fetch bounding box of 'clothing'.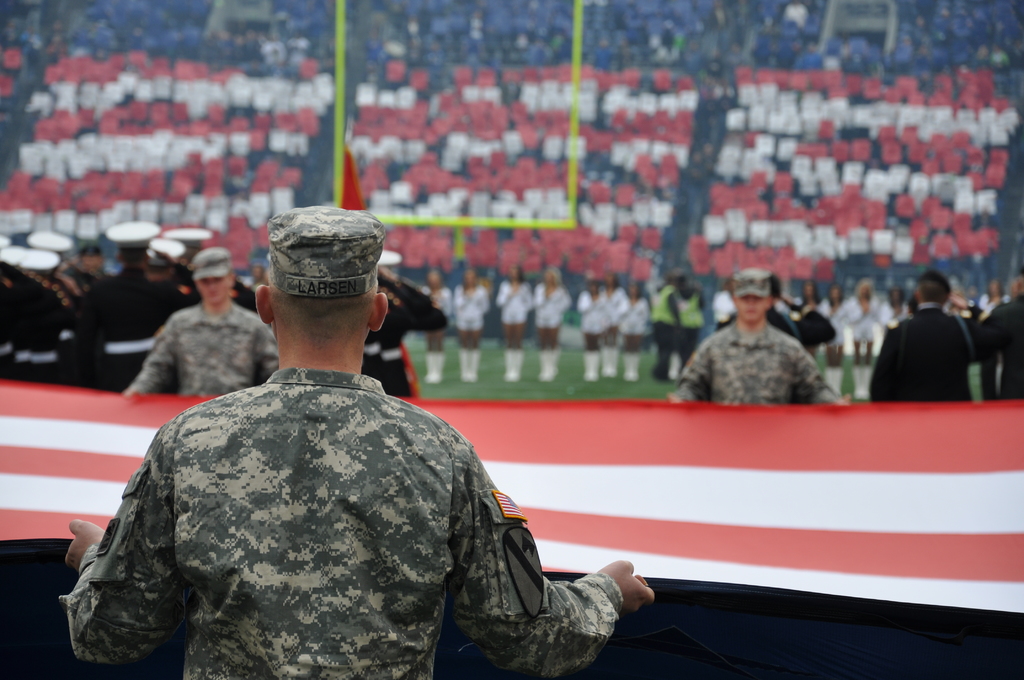
Bbox: [85,298,564,679].
